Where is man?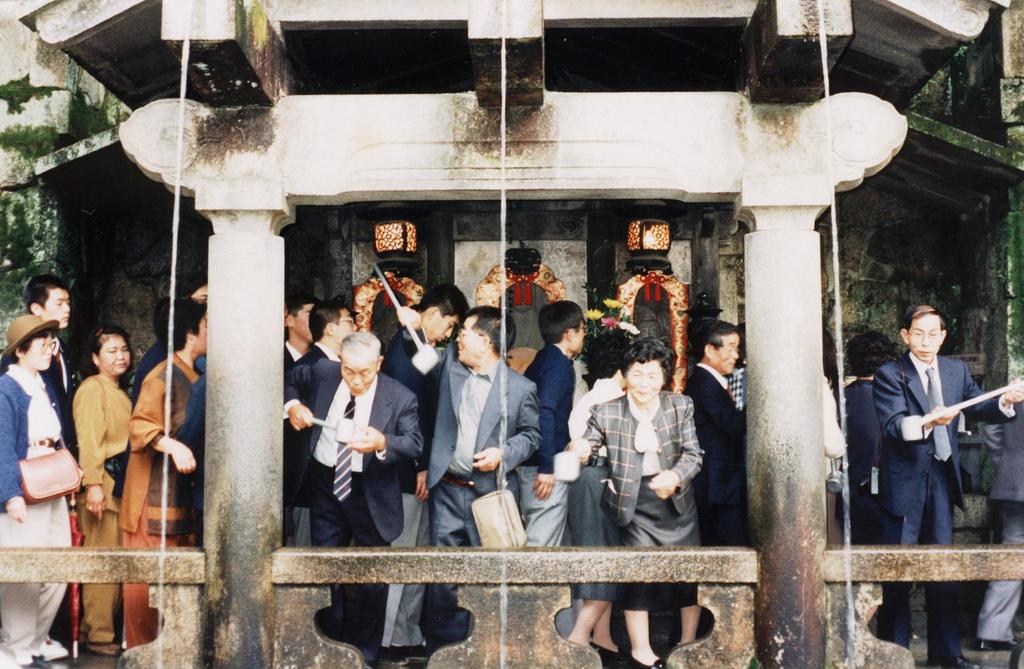
crop(680, 318, 747, 547).
